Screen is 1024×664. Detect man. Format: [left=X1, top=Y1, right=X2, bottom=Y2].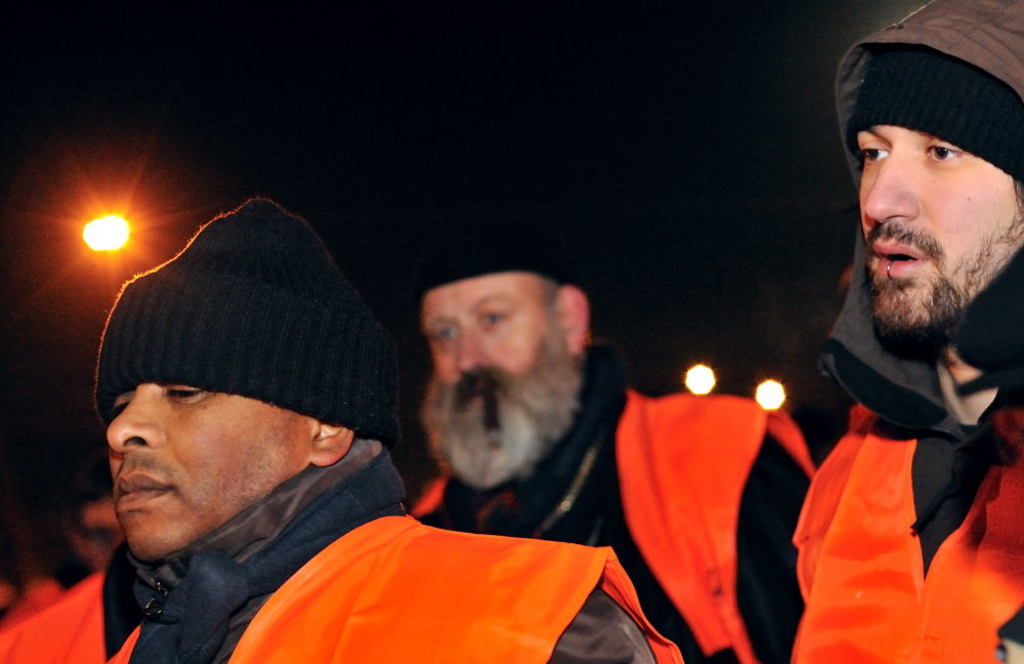
[left=27, top=208, right=544, bottom=663].
